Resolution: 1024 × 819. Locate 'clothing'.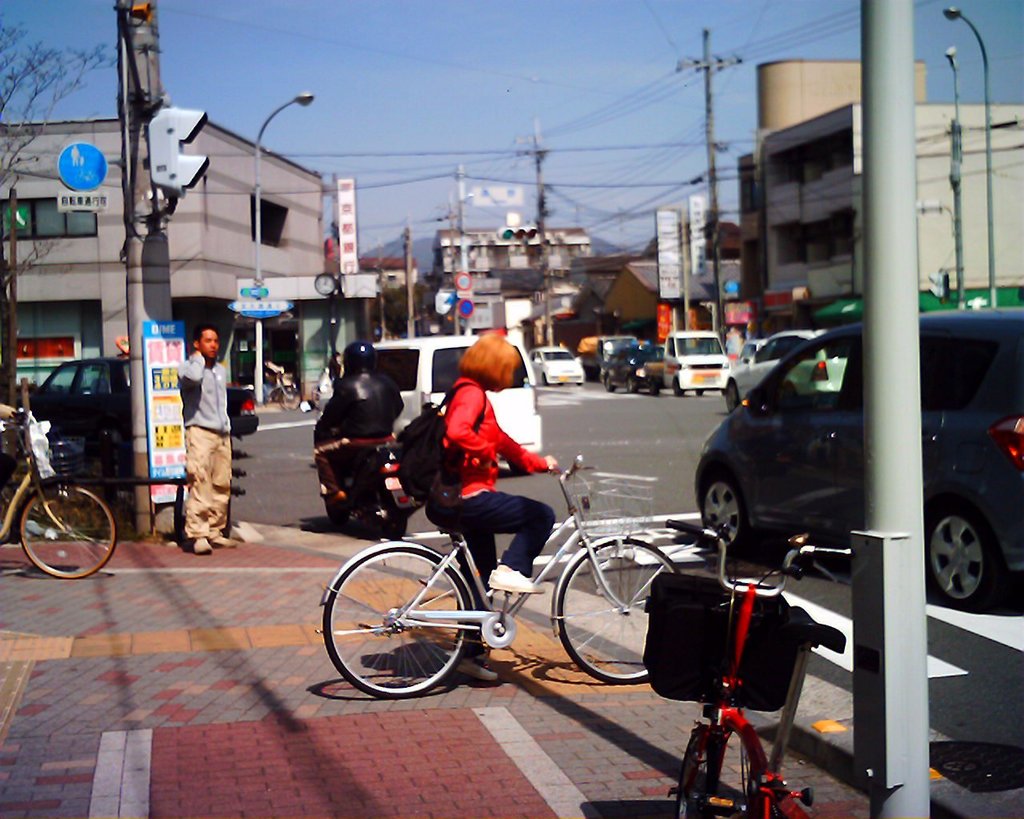
(x1=418, y1=354, x2=558, y2=538).
